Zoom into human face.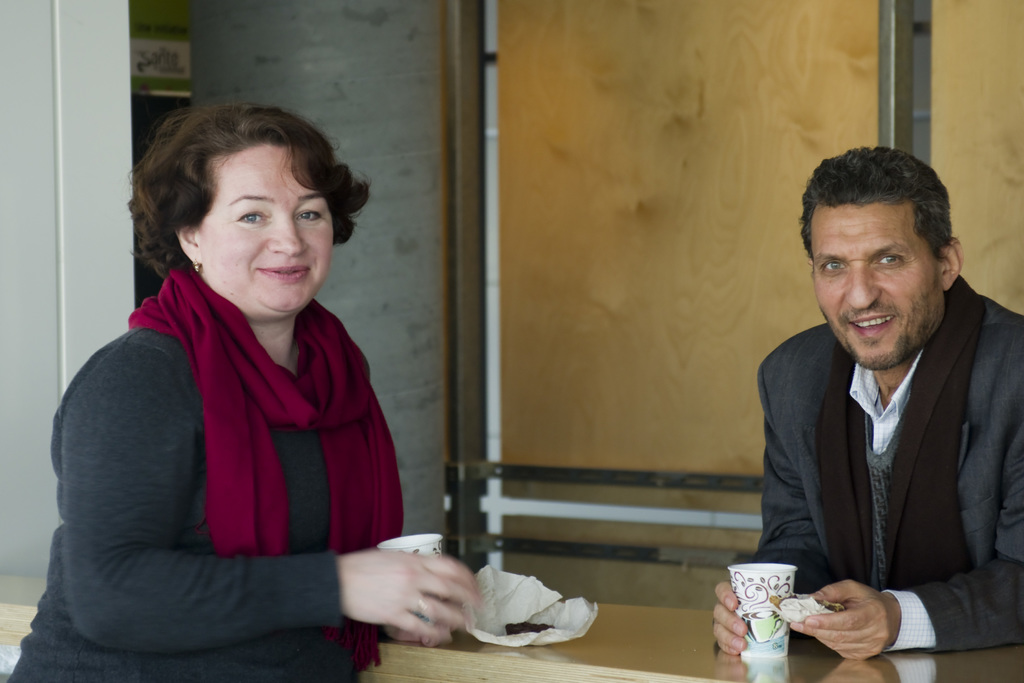
Zoom target: <bbox>811, 202, 945, 368</bbox>.
